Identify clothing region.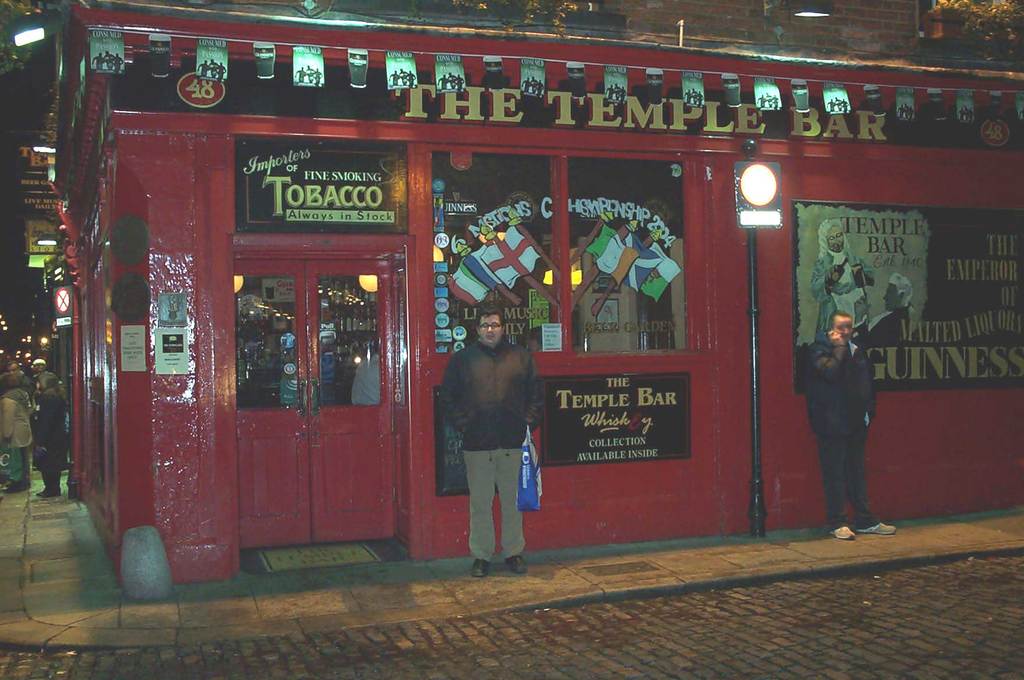
Region: 207:64:218:74.
